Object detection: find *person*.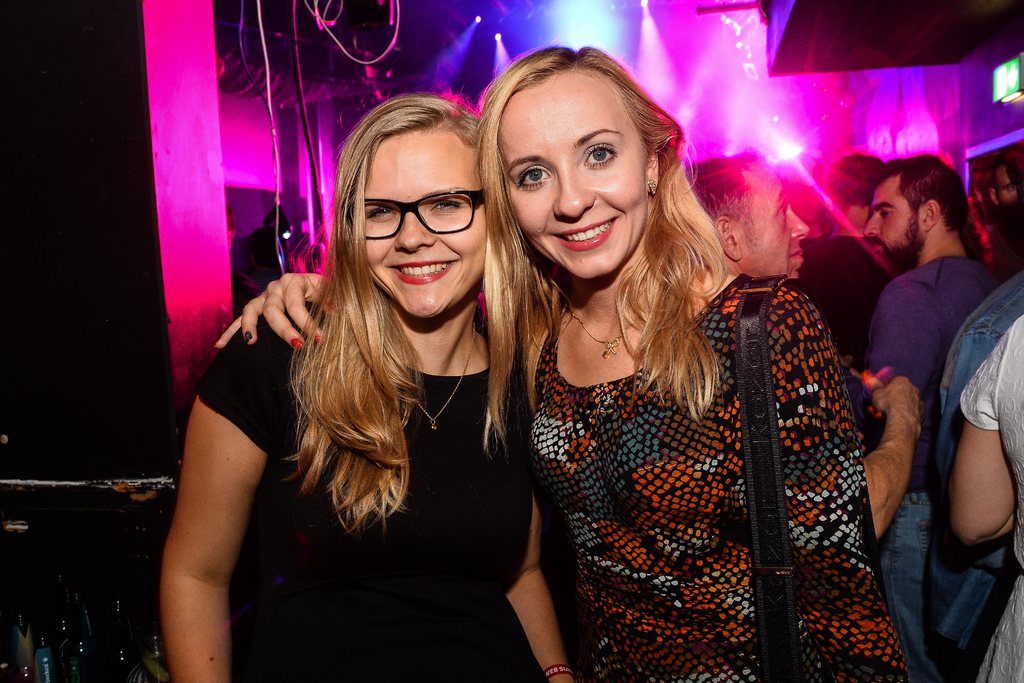
box=[220, 44, 883, 682].
